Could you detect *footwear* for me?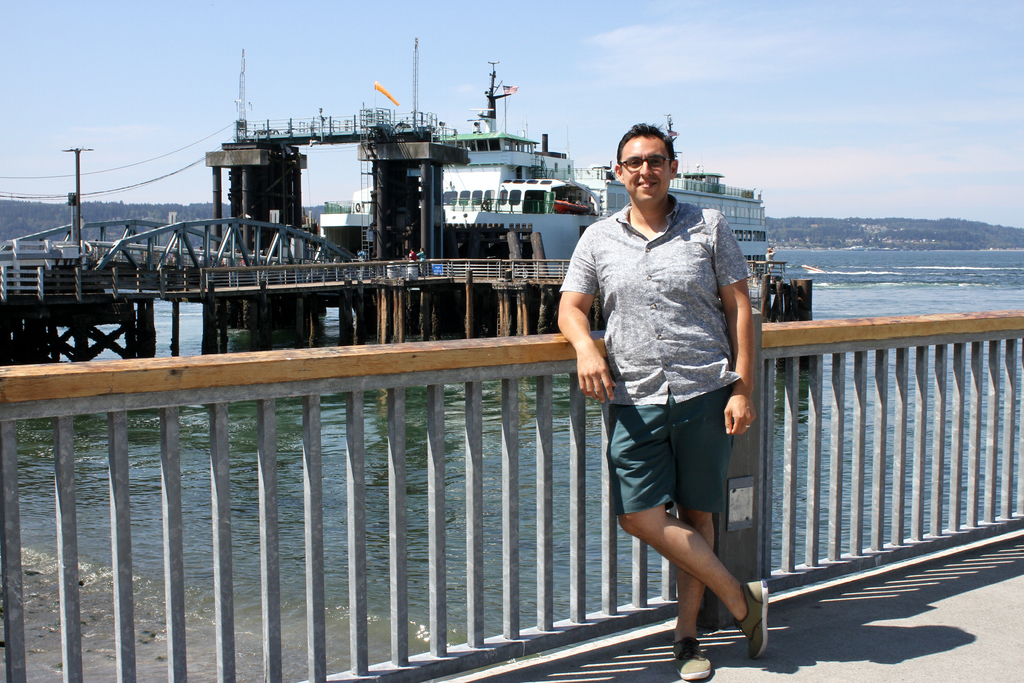
Detection result: (732, 580, 767, 660).
